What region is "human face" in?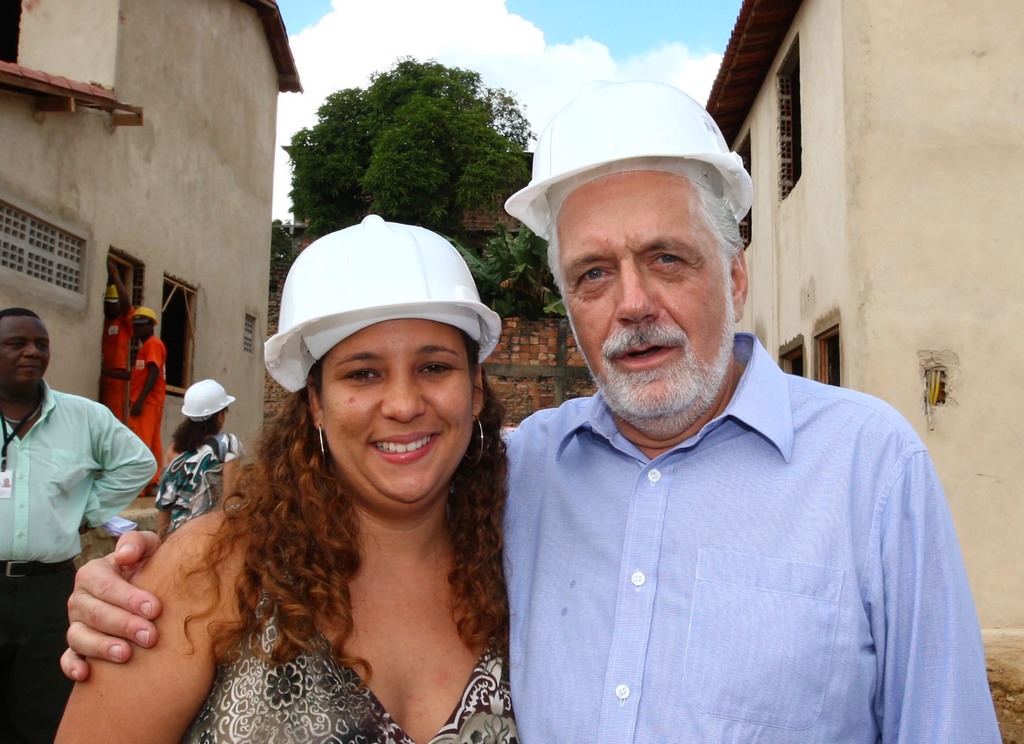
region(324, 319, 473, 503).
